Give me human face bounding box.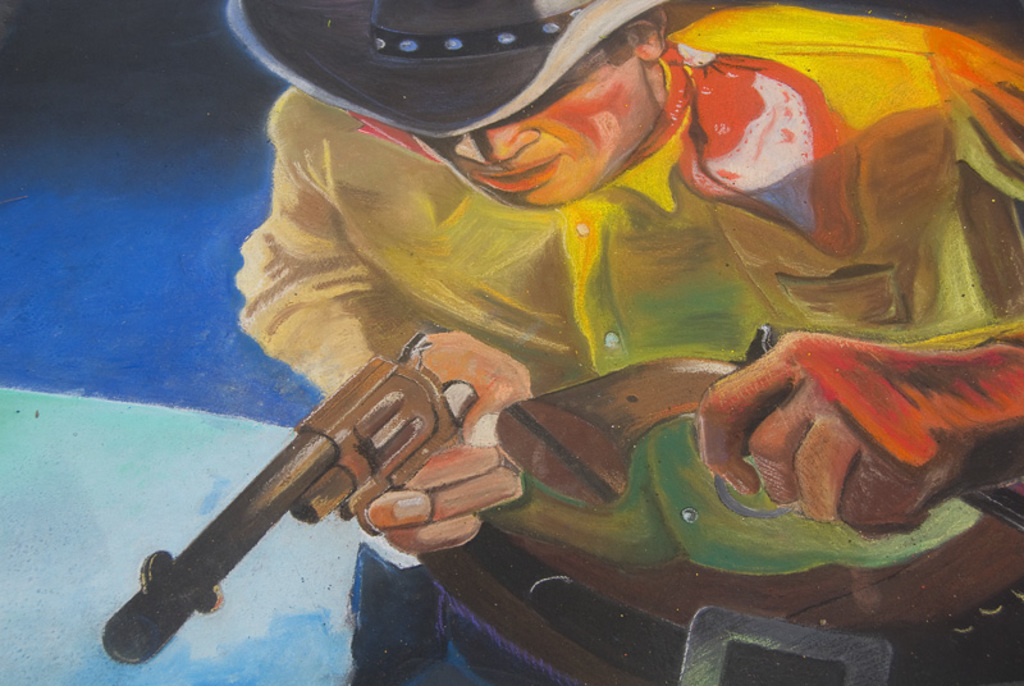
[408, 29, 658, 209].
